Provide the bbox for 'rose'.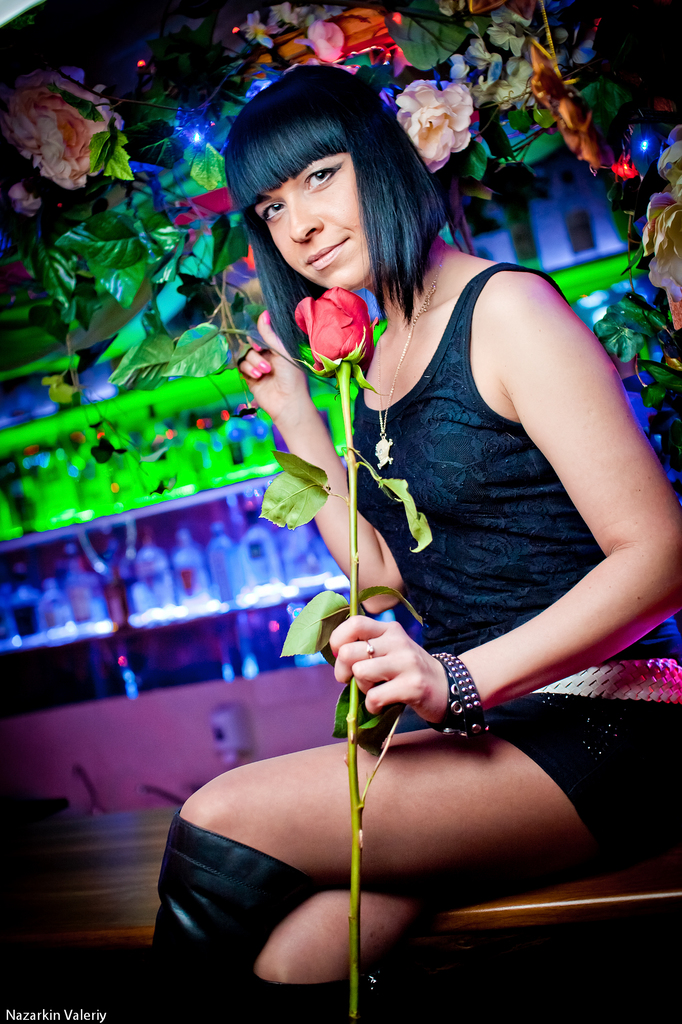
[288, 283, 375, 370].
